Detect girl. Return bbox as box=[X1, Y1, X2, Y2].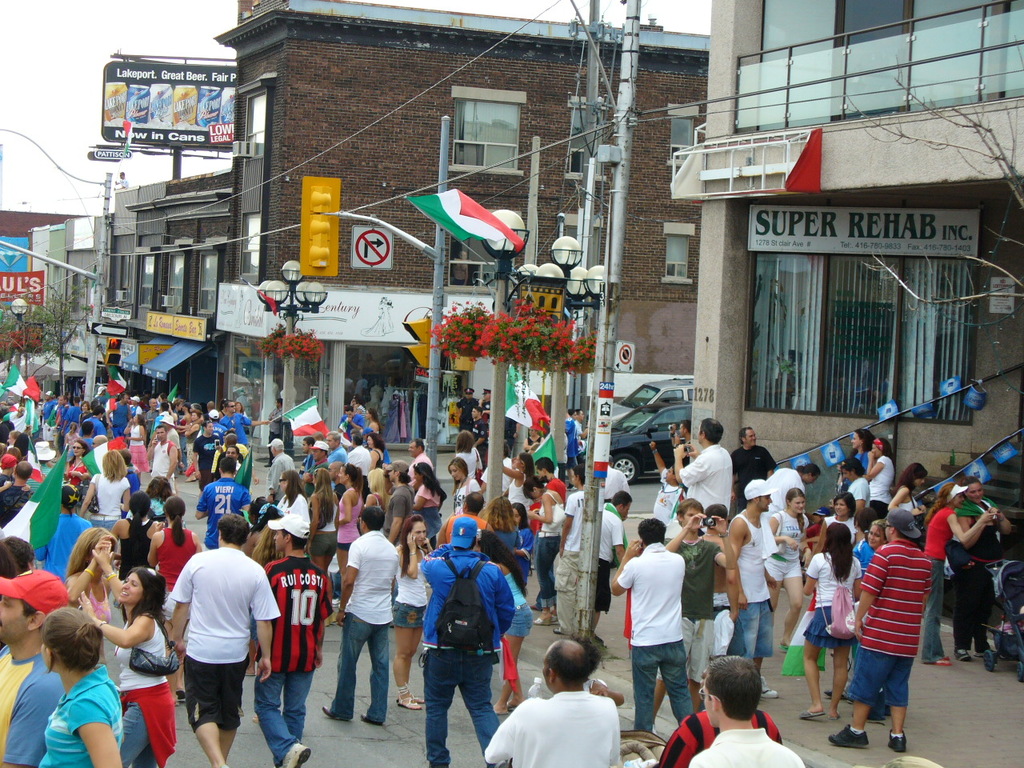
box=[782, 534, 861, 713].
